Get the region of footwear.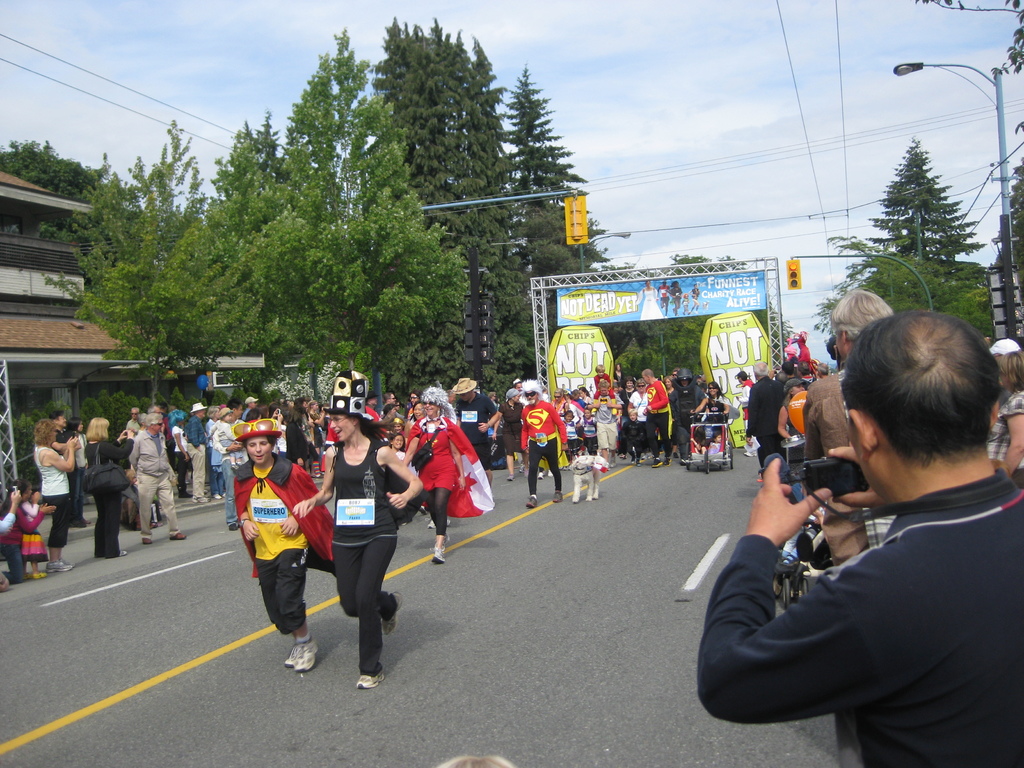
28 572 49 582.
